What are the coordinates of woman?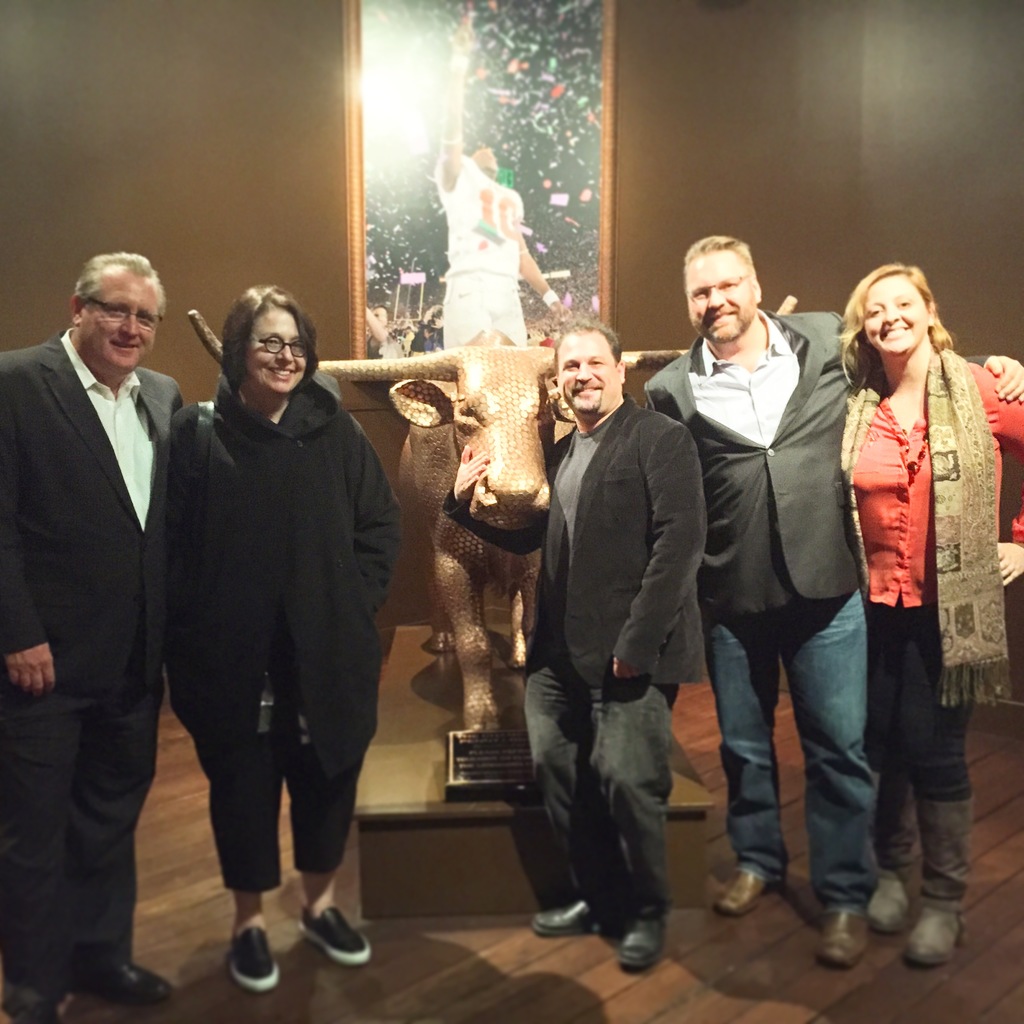
(160,285,406,1000).
